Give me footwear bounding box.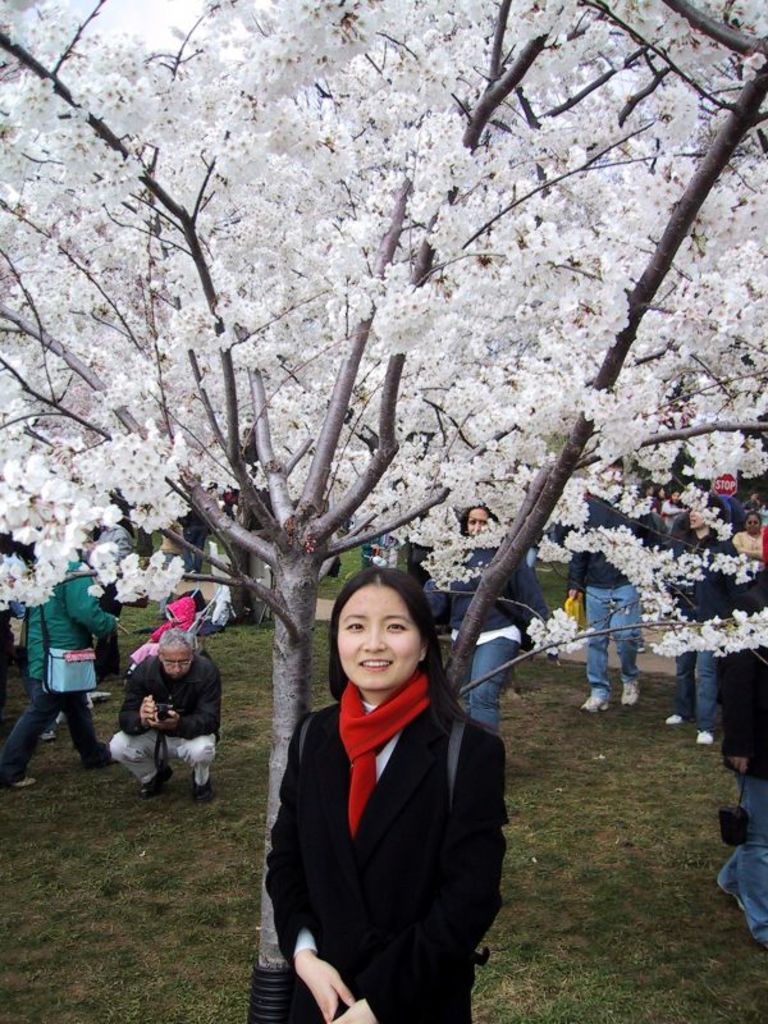
3 774 35 786.
